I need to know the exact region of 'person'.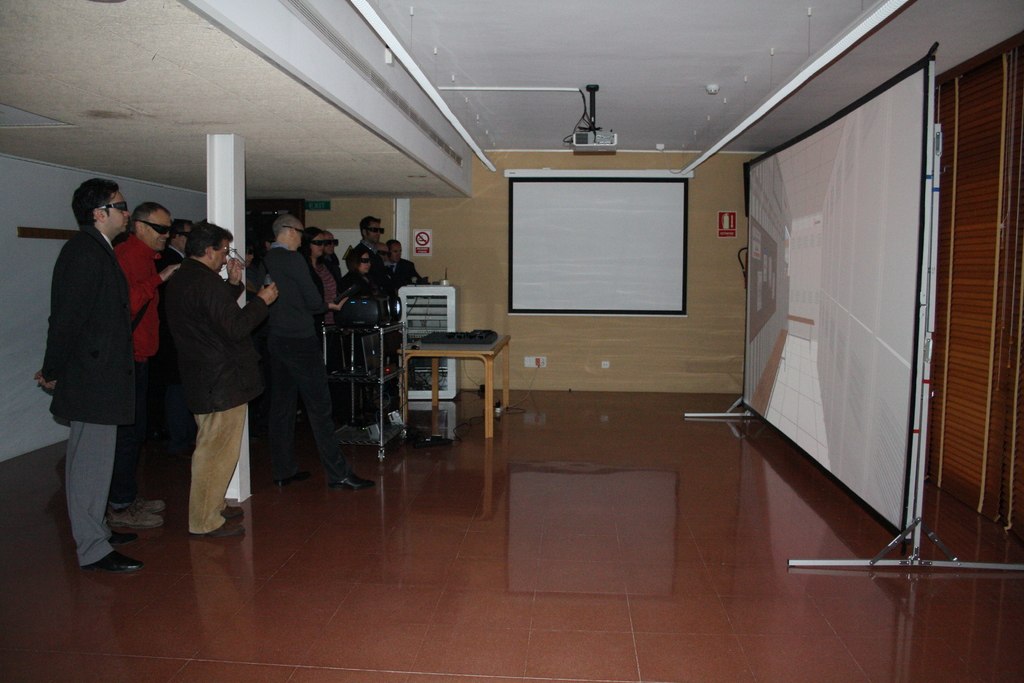
Region: box=[351, 213, 401, 381].
